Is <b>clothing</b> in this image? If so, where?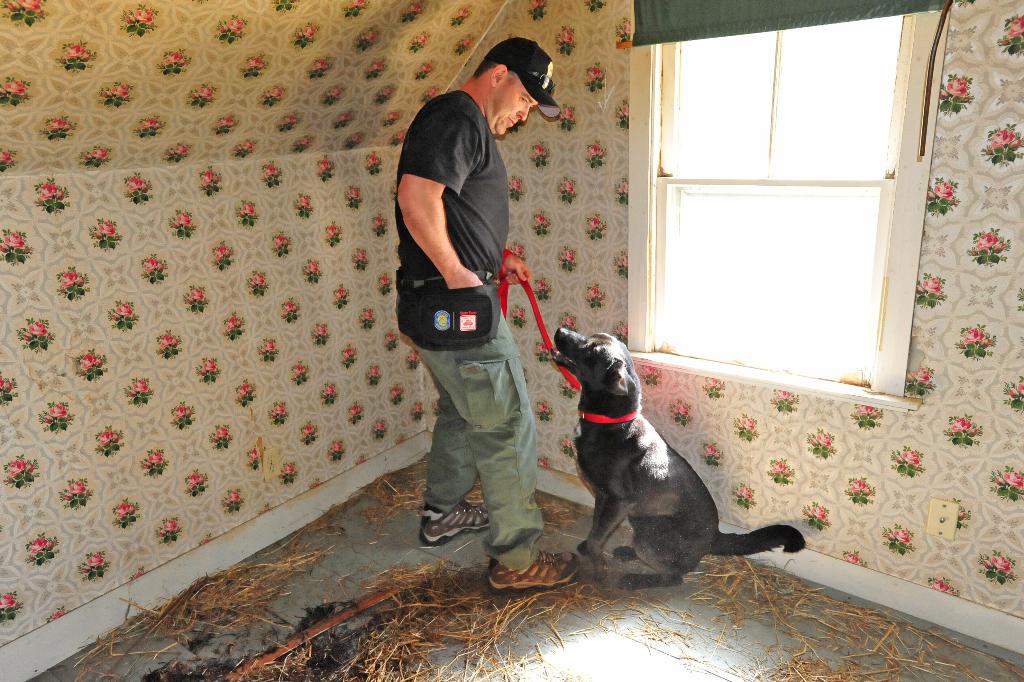
Yes, at bbox(397, 56, 549, 517).
